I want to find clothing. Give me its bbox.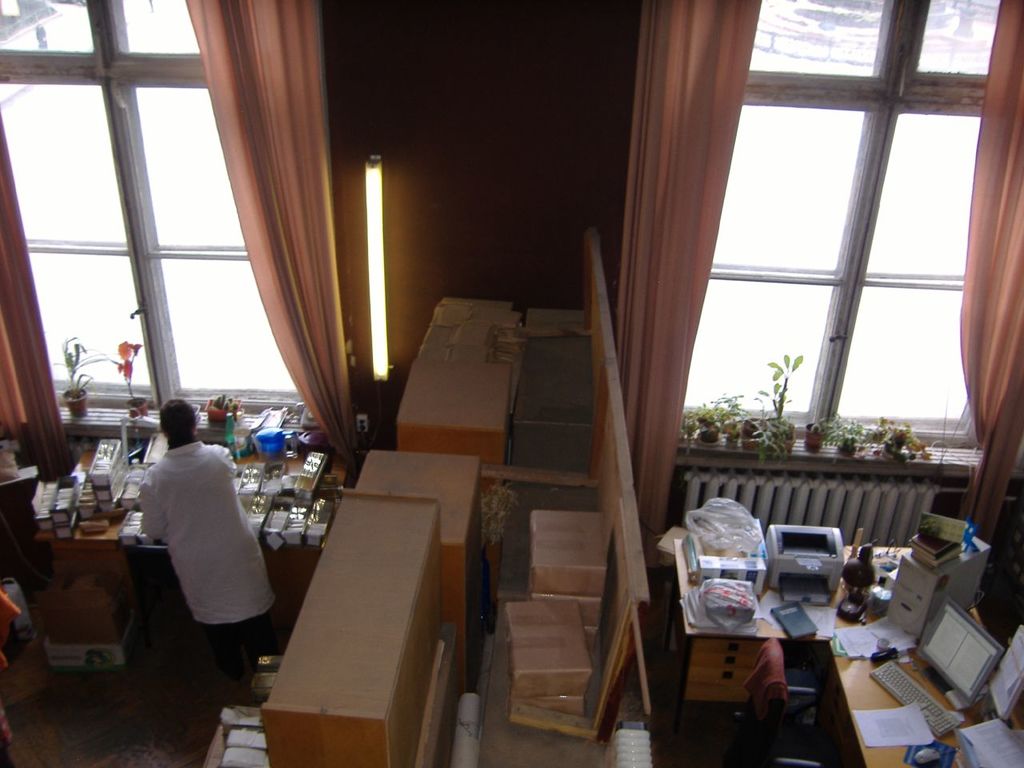
117,406,262,678.
